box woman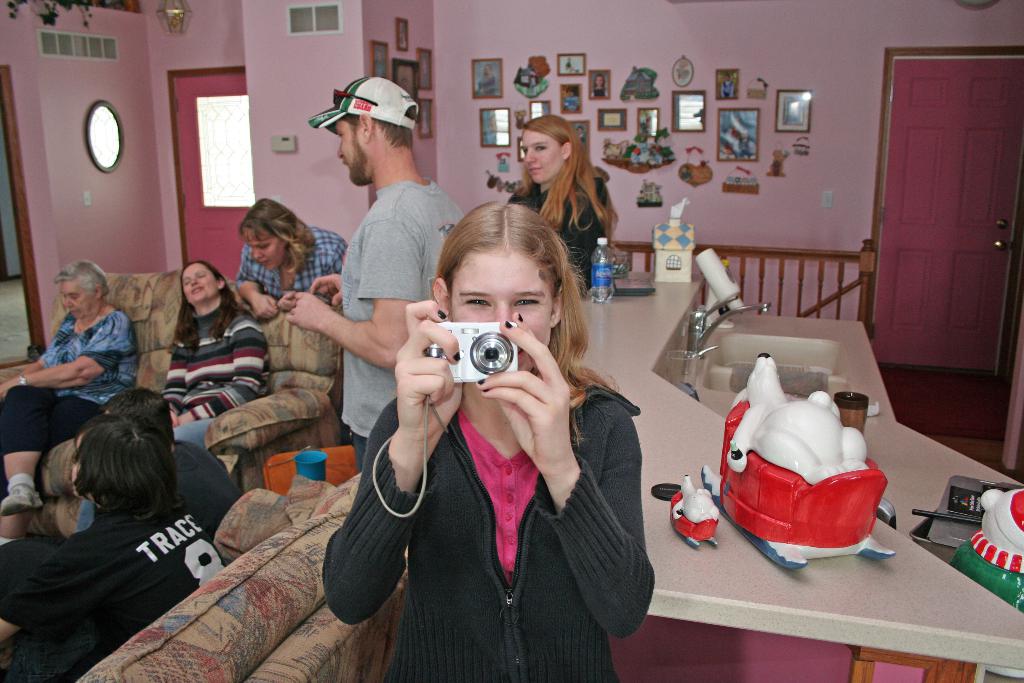
box(0, 259, 141, 554)
